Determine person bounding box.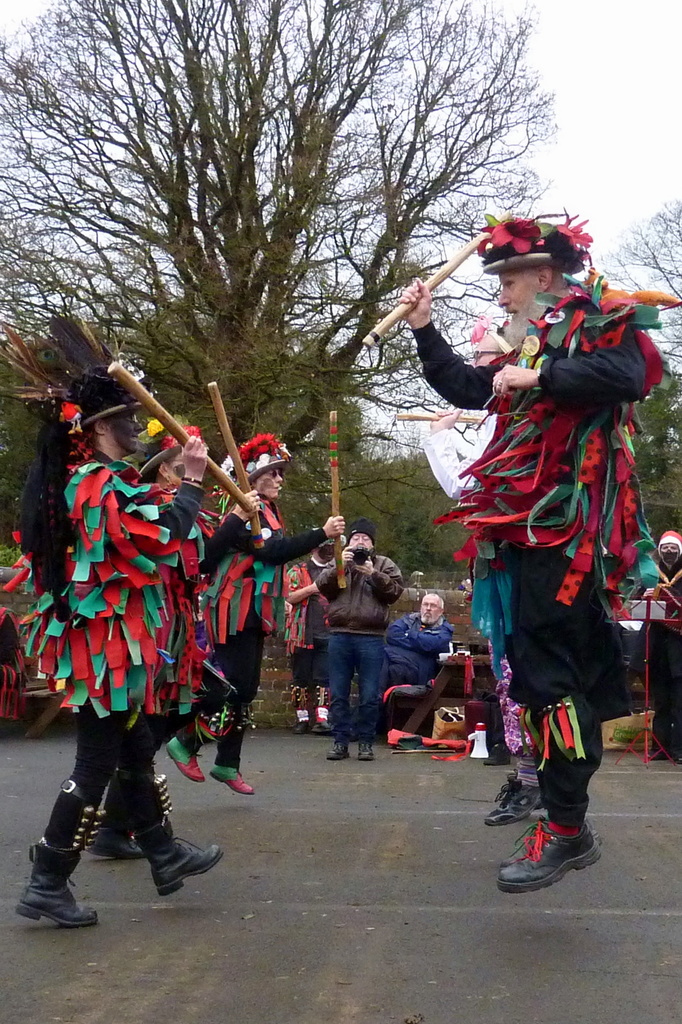
Determined: bbox=(104, 410, 197, 875).
